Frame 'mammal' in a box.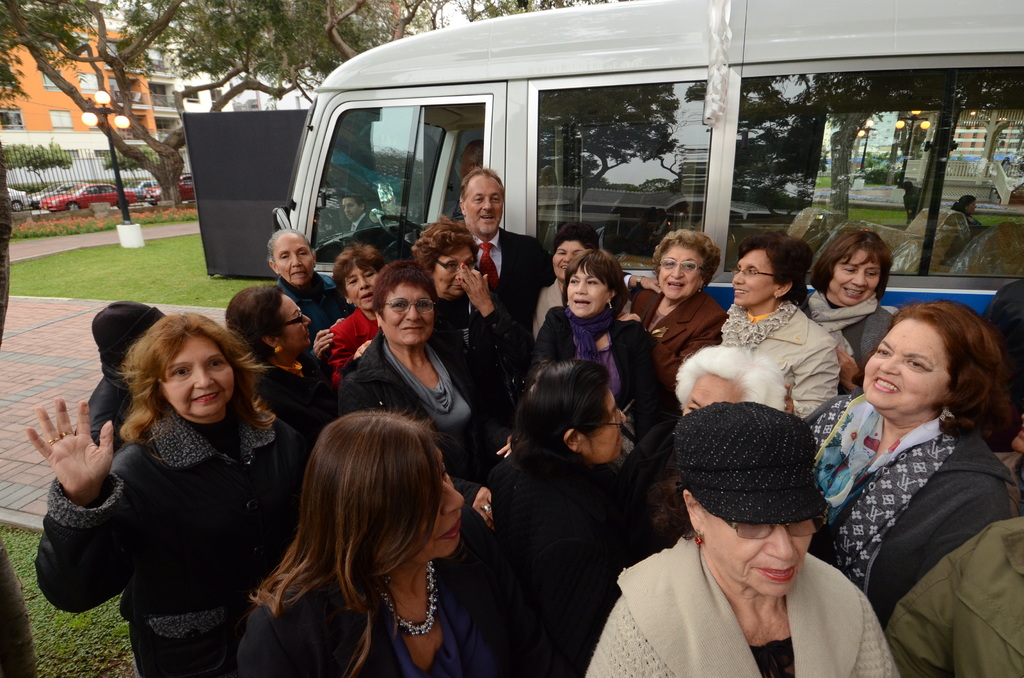
716:227:836:419.
